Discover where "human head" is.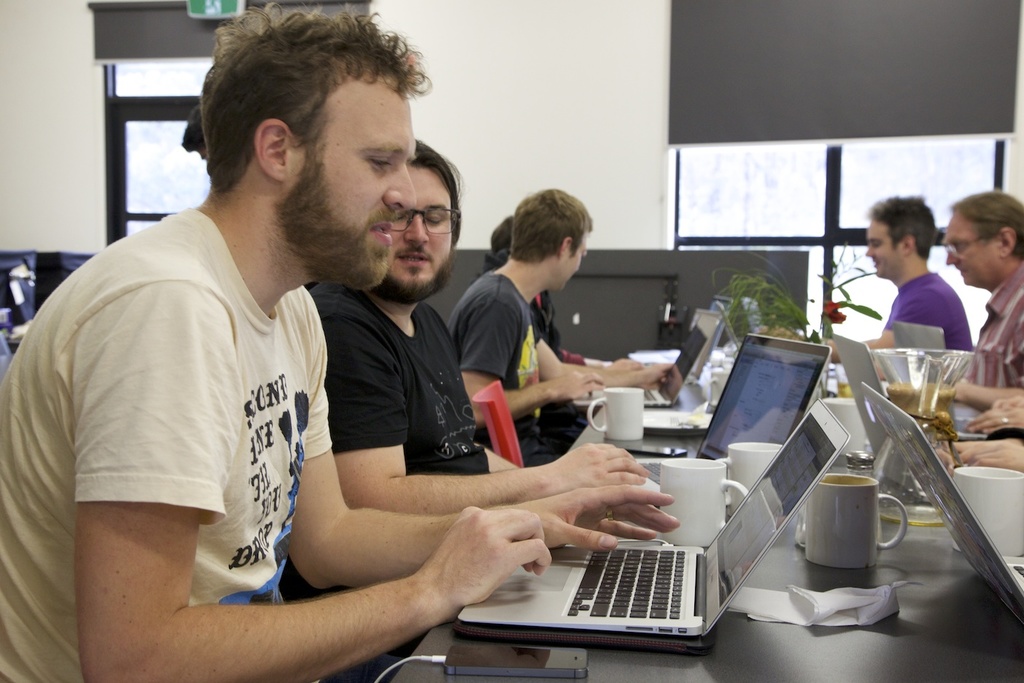
Discovered at Rect(511, 182, 593, 288).
